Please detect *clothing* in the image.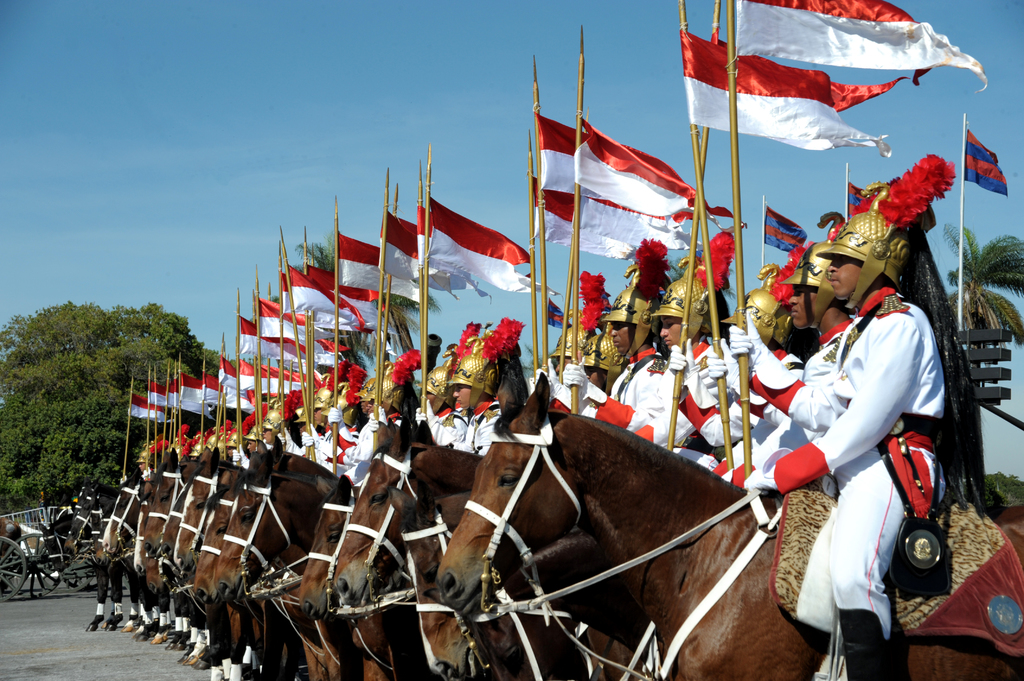
bbox=(626, 329, 723, 439).
